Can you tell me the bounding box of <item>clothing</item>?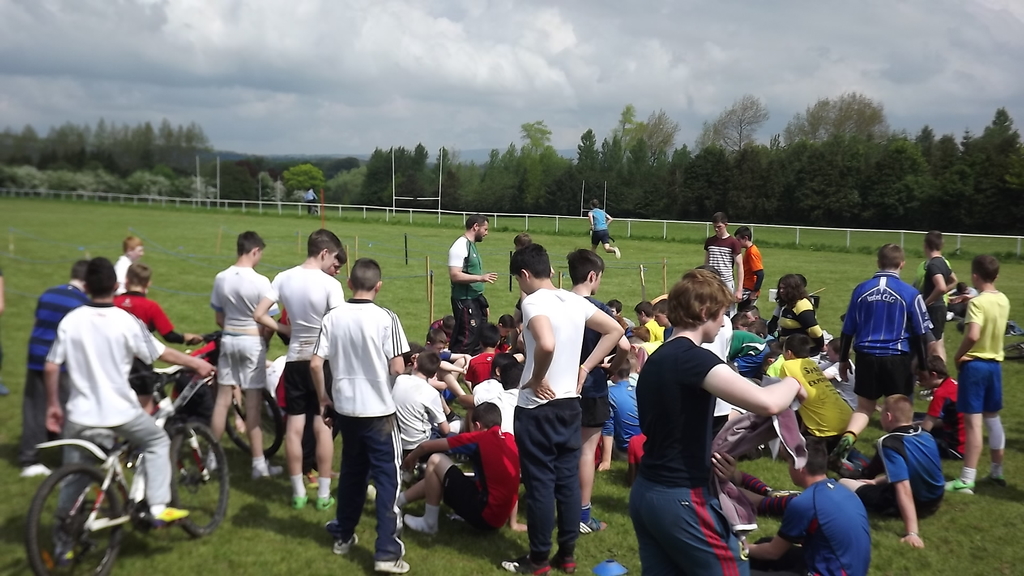
bbox=[204, 261, 274, 392].
